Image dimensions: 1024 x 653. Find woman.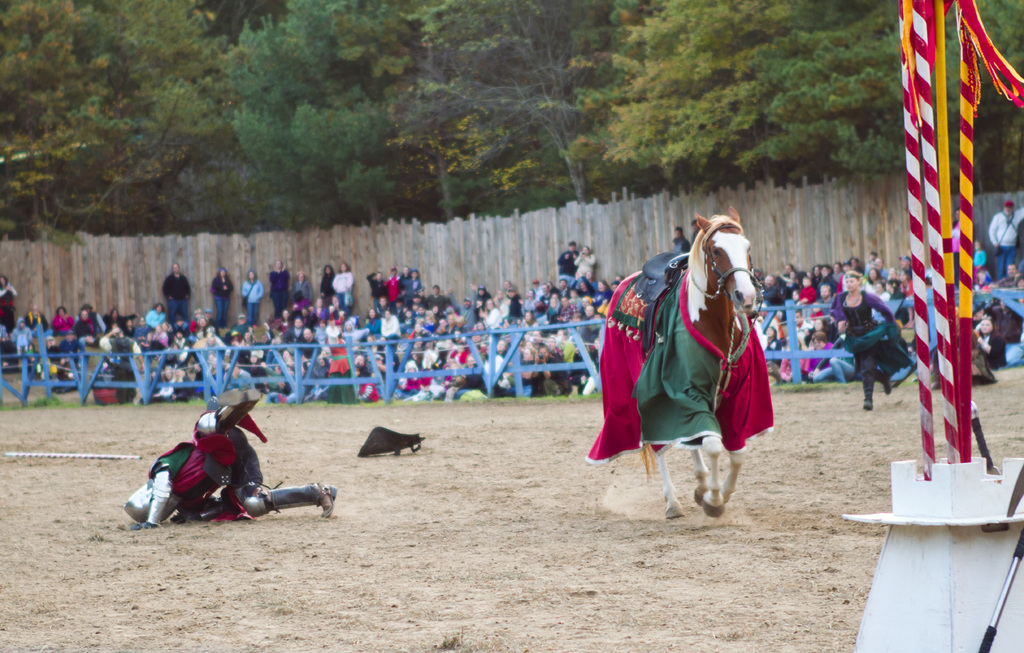
x1=822, y1=275, x2=915, y2=422.
